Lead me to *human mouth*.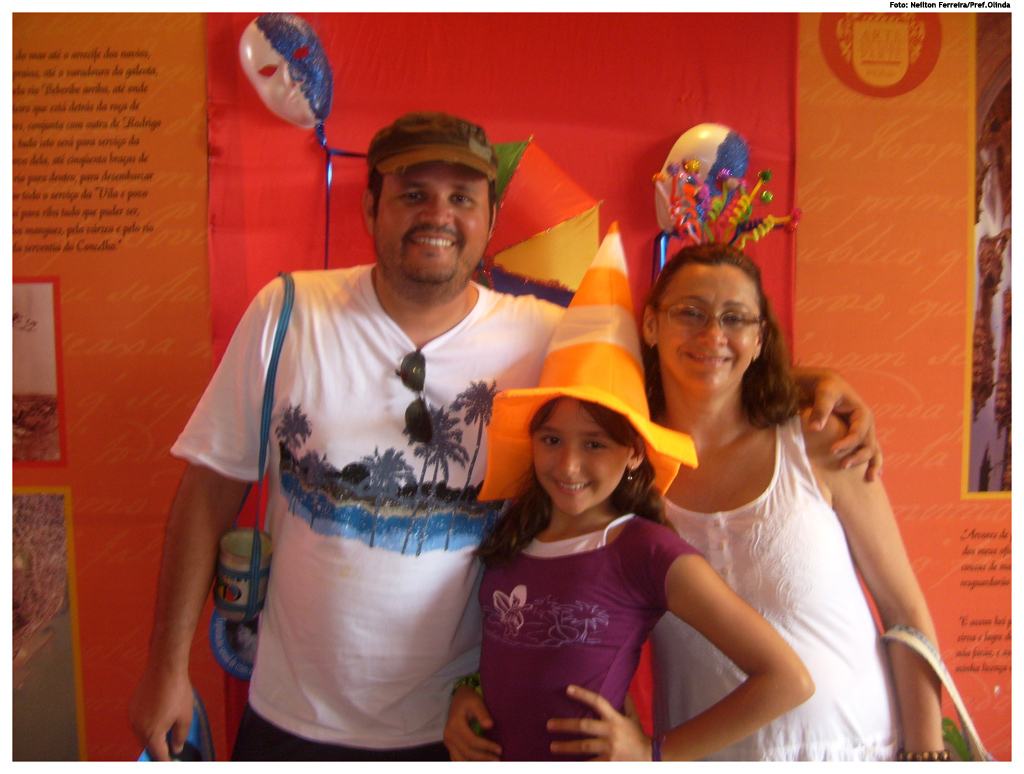
Lead to [x1=686, y1=348, x2=737, y2=371].
